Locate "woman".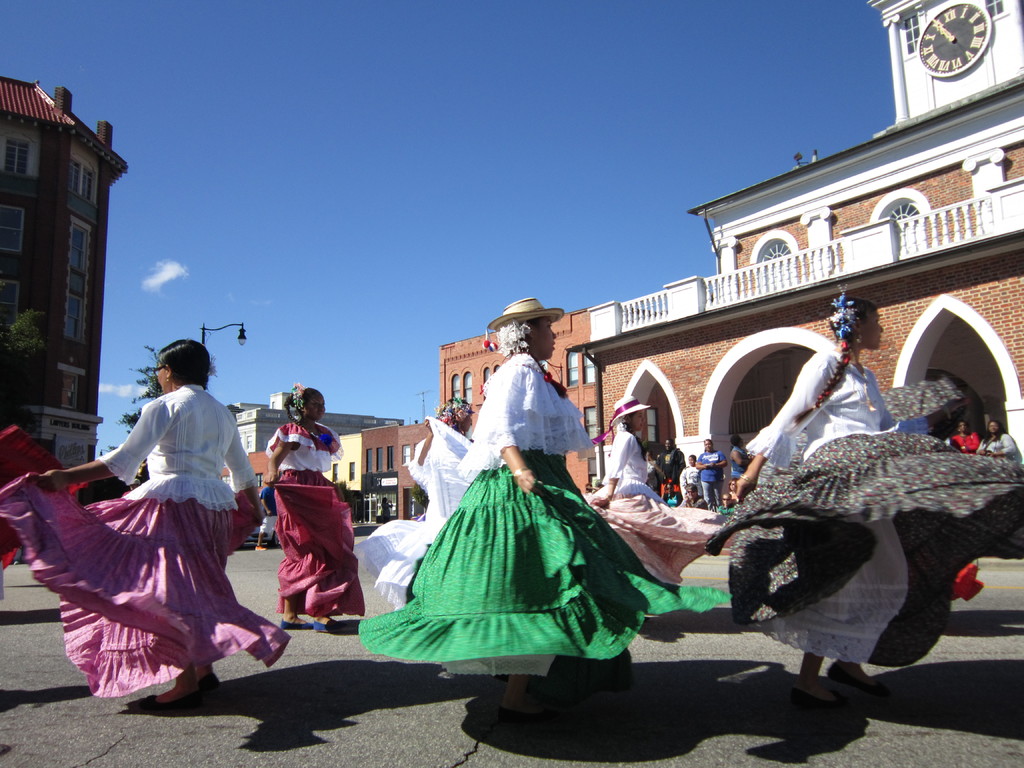
Bounding box: crop(973, 420, 1016, 460).
